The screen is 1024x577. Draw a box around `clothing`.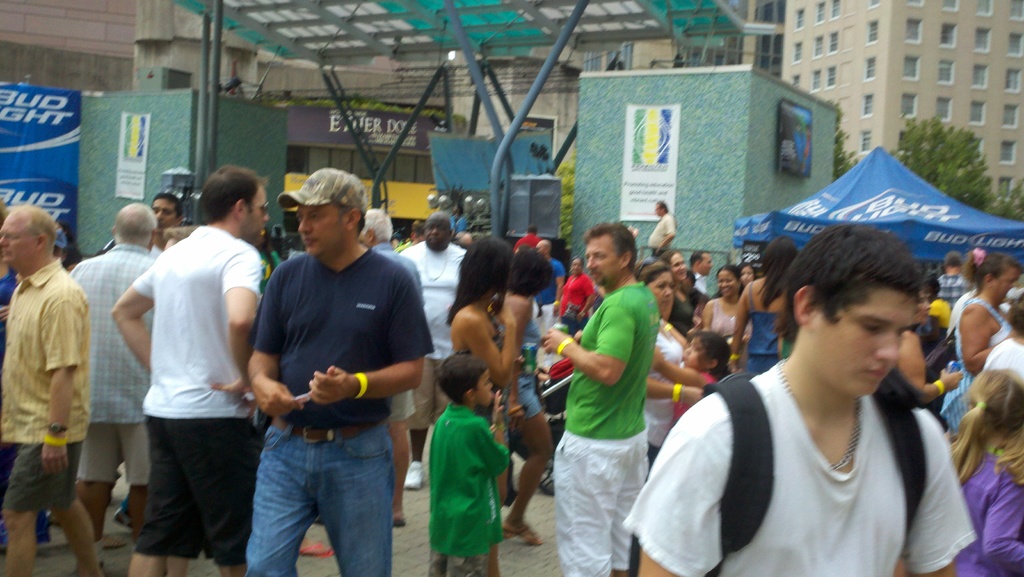
x1=960 y1=299 x2=1018 y2=346.
